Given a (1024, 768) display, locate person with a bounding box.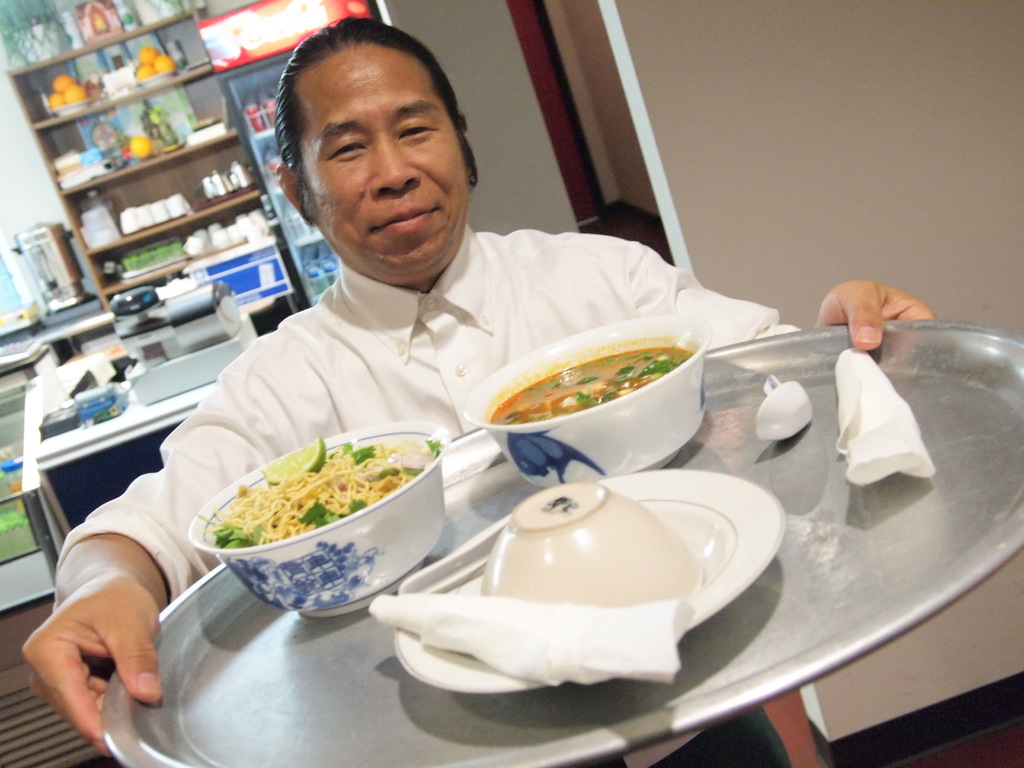
Located: bbox=[12, 10, 936, 757].
